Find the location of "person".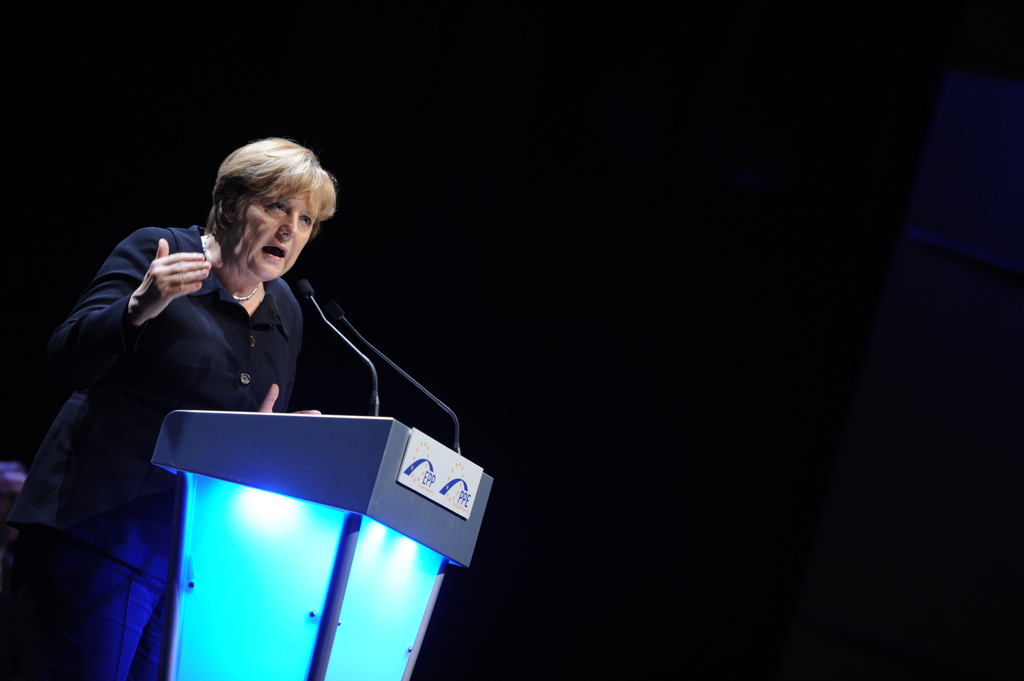
Location: select_region(86, 127, 385, 541).
